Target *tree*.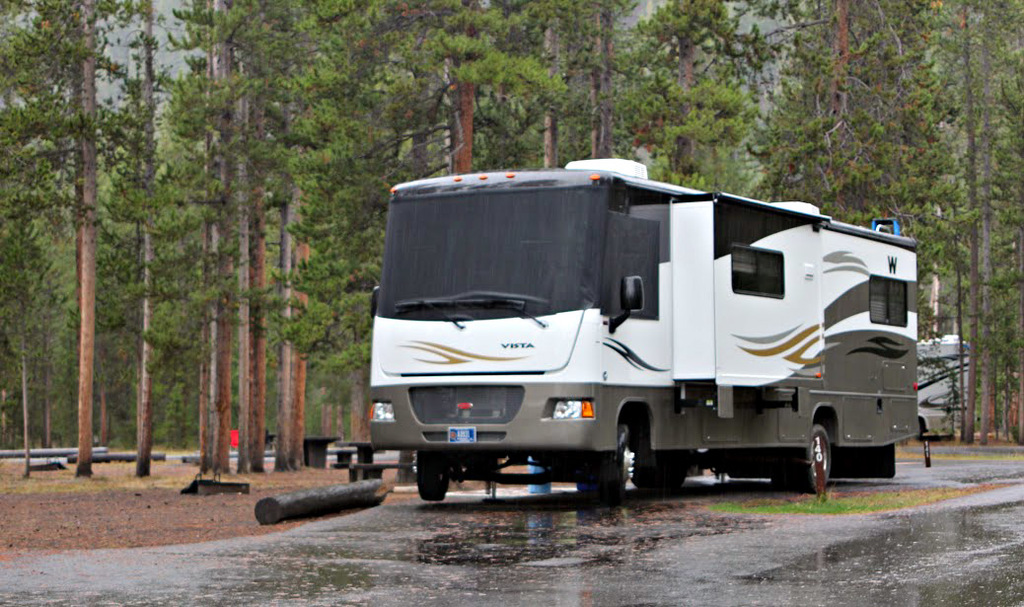
Target region: x1=104, y1=0, x2=186, y2=474.
